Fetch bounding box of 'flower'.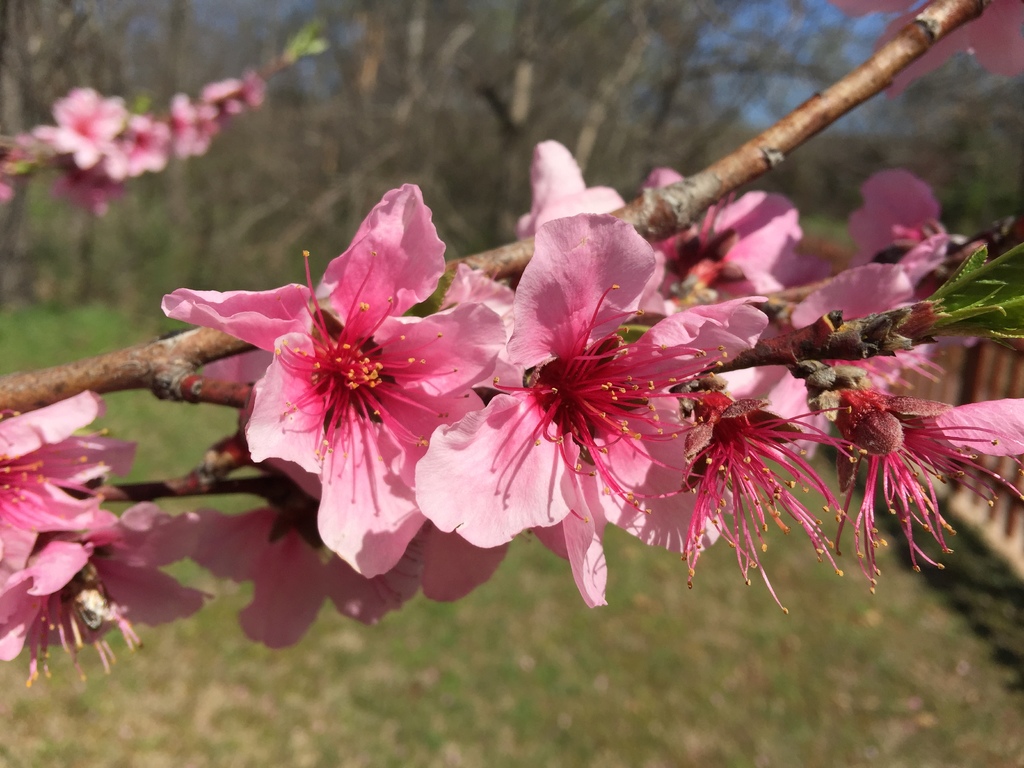
Bbox: (x1=166, y1=86, x2=218, y2=156).
